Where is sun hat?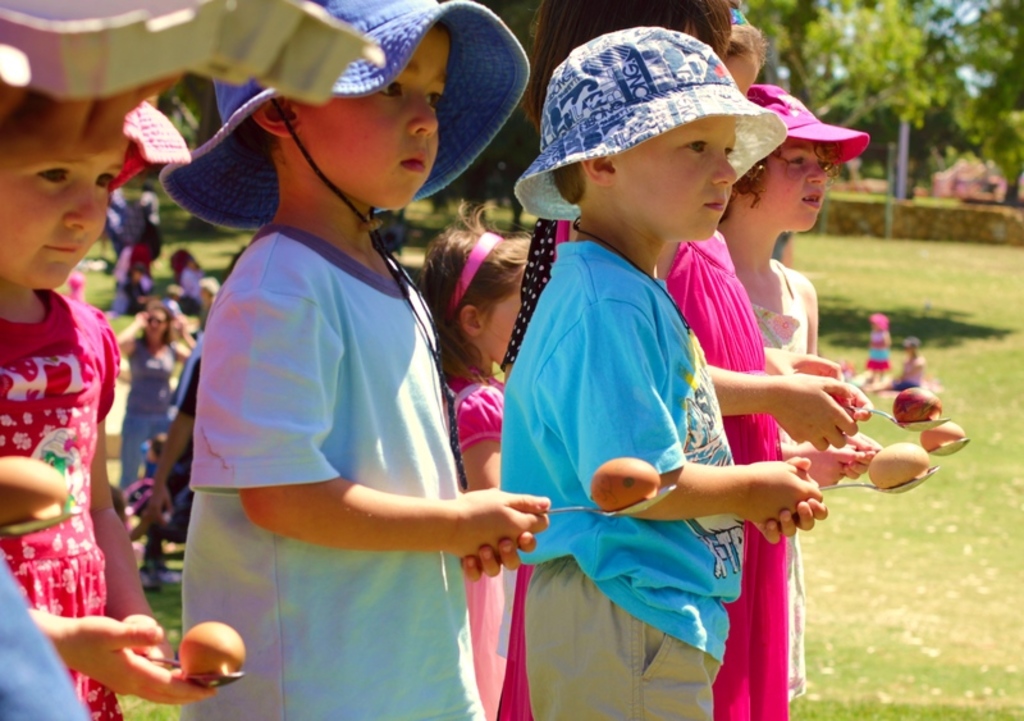
box=[746, 81, 872, 173].
